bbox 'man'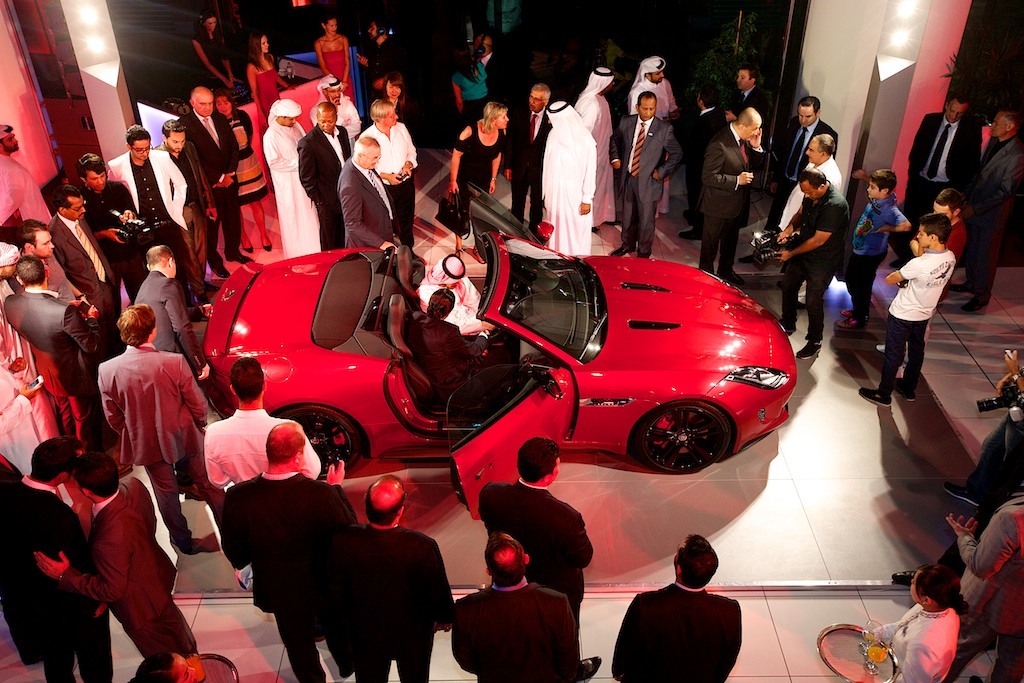
bbox=[0, 433, 111, 682]
